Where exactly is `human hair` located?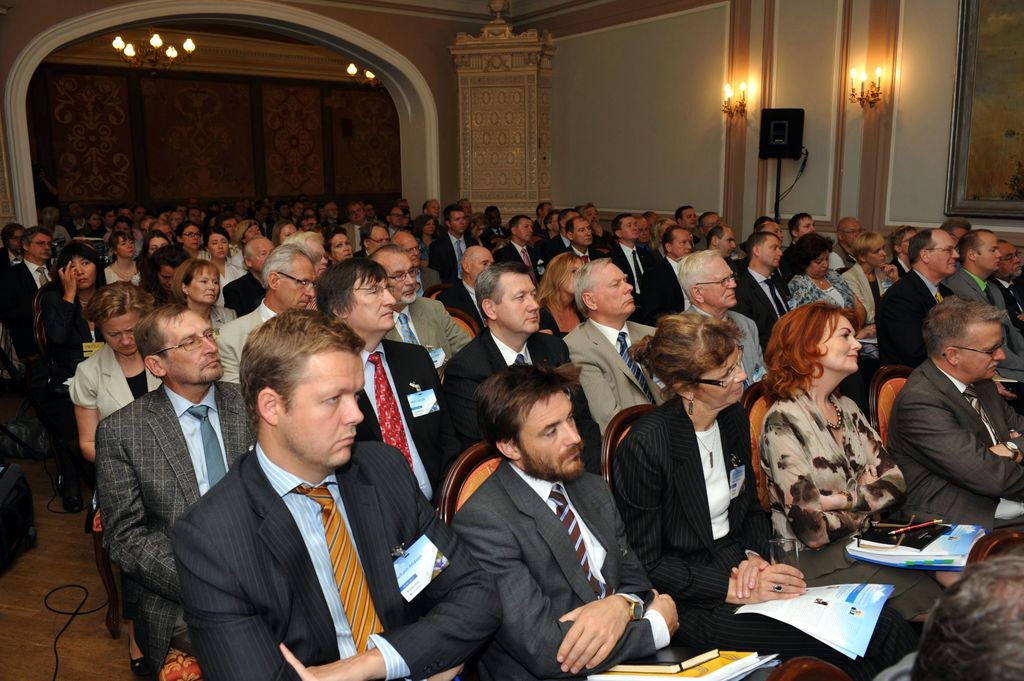
Its bounding box is bbox=(708, 223, 727, 248).
